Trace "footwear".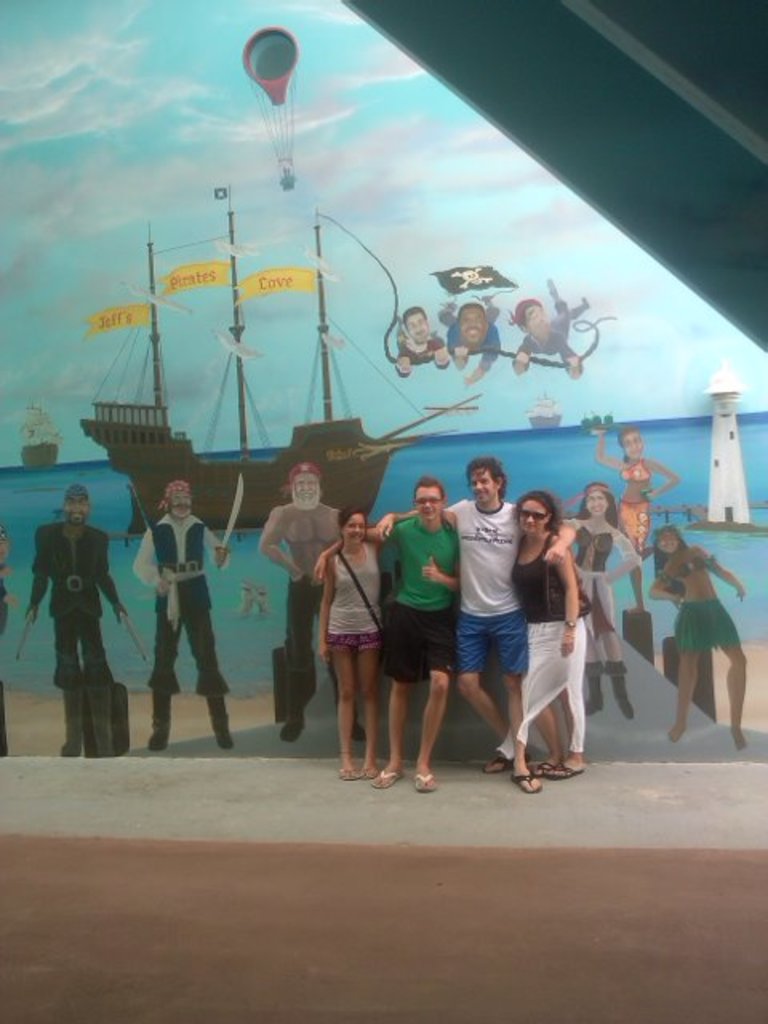
Traced to 539/755/592/786.
